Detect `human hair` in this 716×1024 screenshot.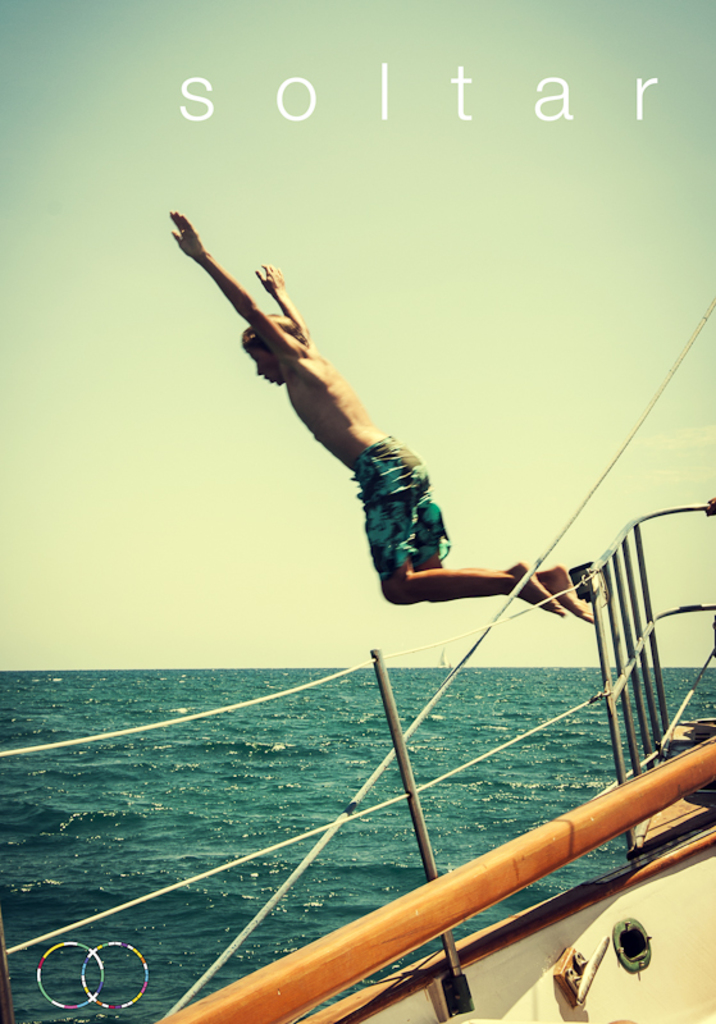
Detection: bbox=[234, 310, 313, 360].
